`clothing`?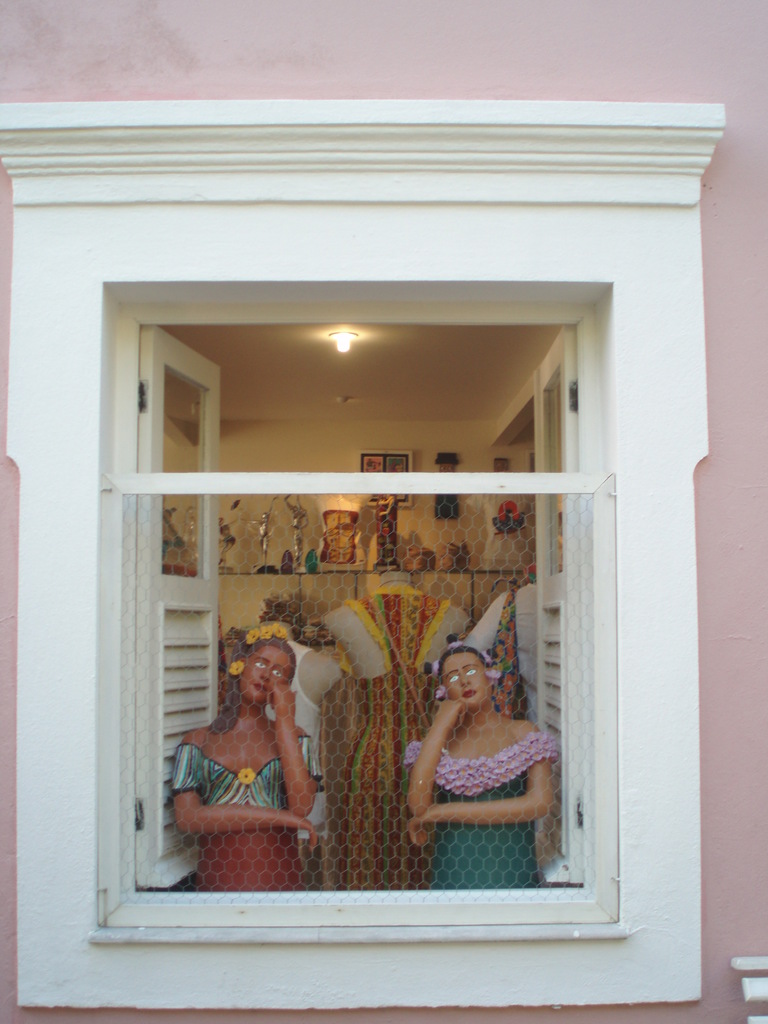
bbox=[173, 744, 315, 893]
